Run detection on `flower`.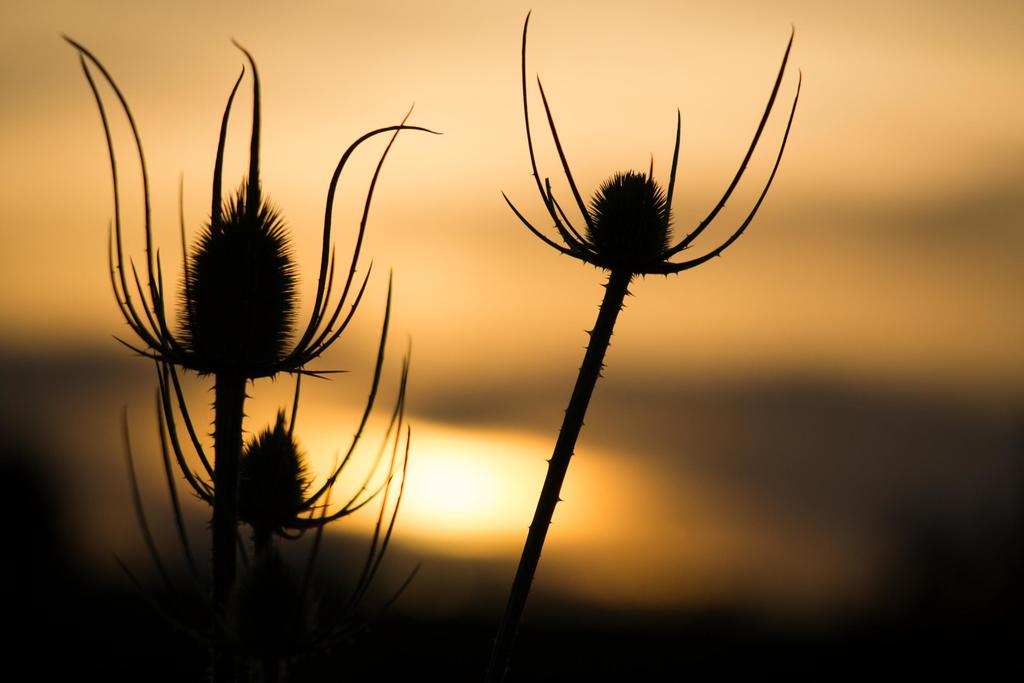
Result: crop(502, 1, 803, 279).
